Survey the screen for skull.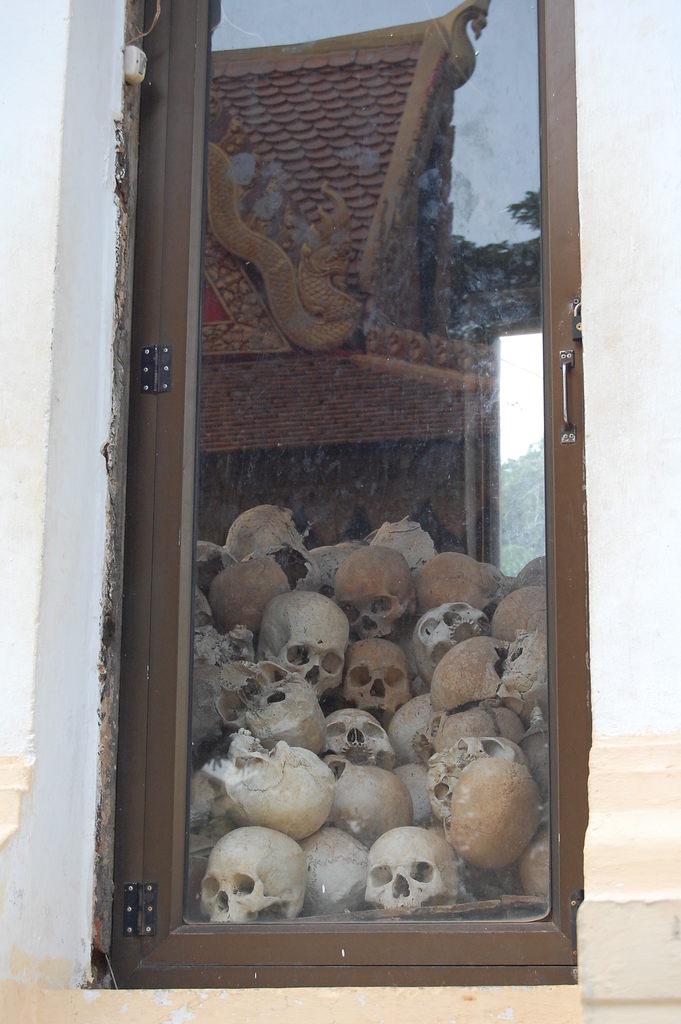
Survey found: detection(318, 752, 414, 852).
